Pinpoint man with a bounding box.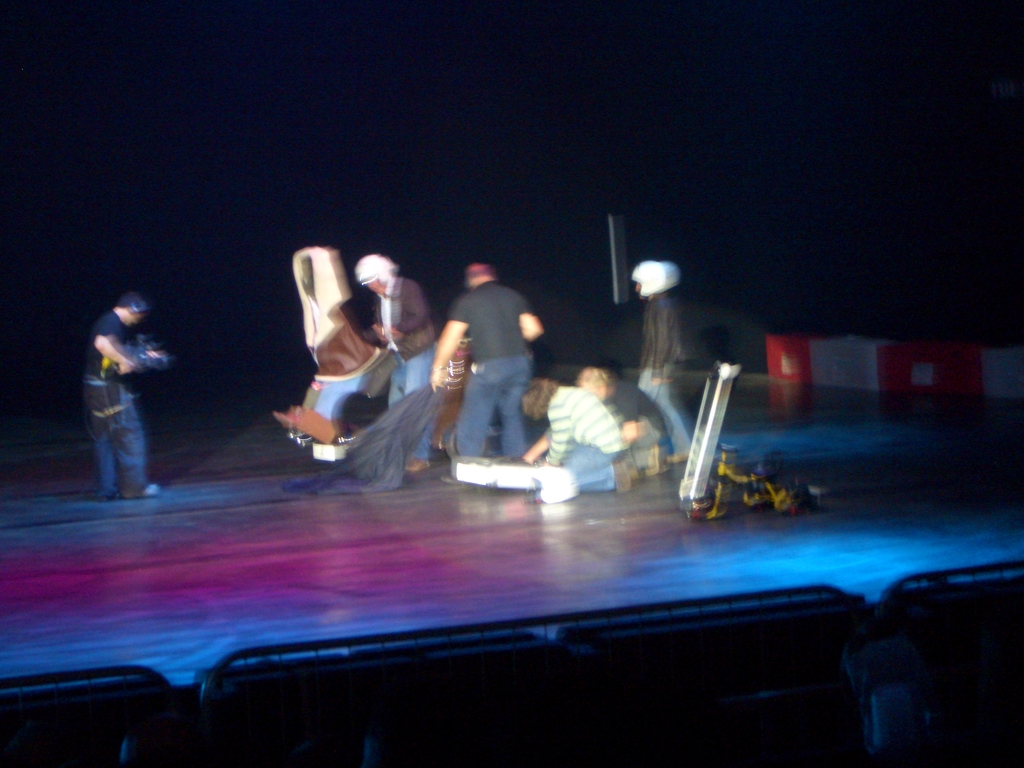
Rect(438, 248, 551, 481).
